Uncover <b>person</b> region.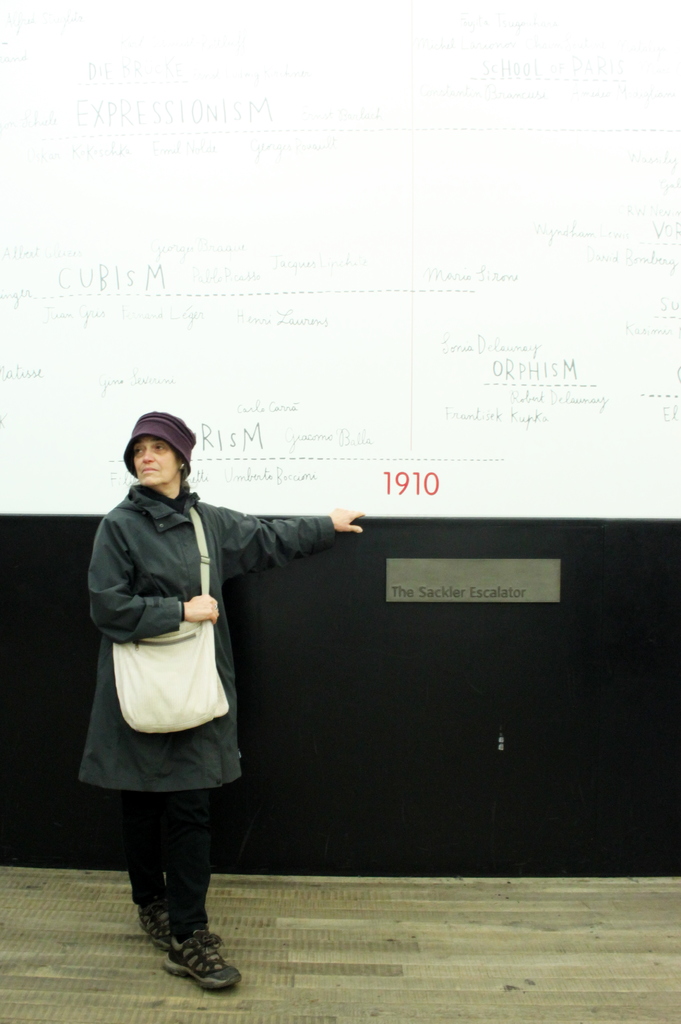
Uncovered: bbox(73, 409, 362, 993).
